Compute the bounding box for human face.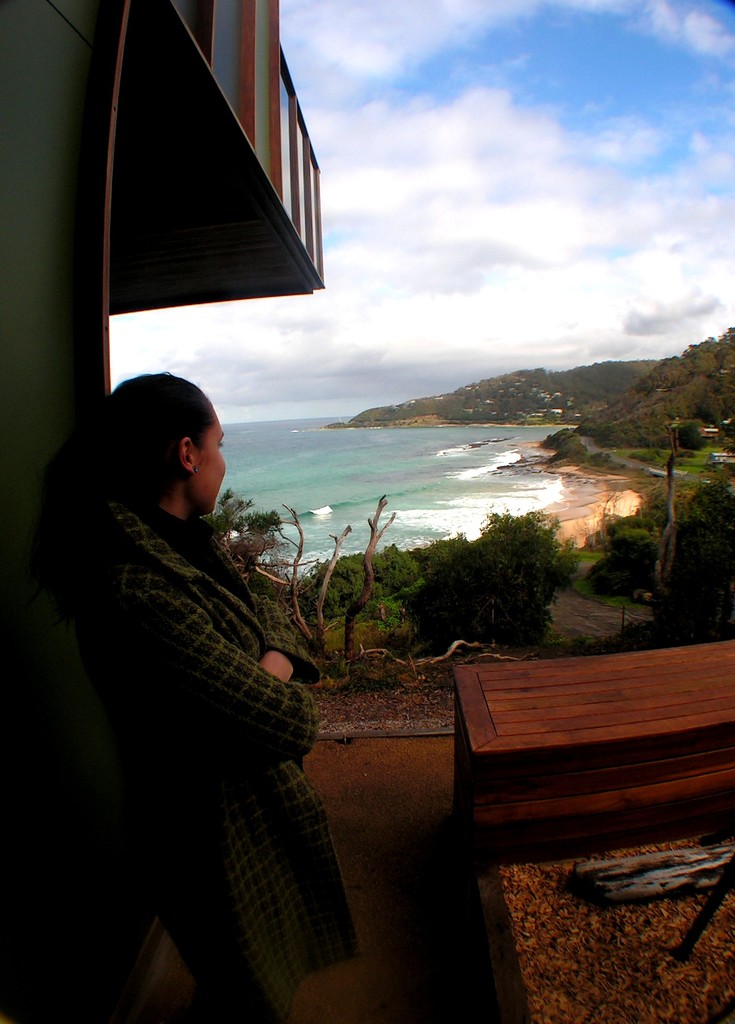
bbox=(196, 410, 229, 511).
